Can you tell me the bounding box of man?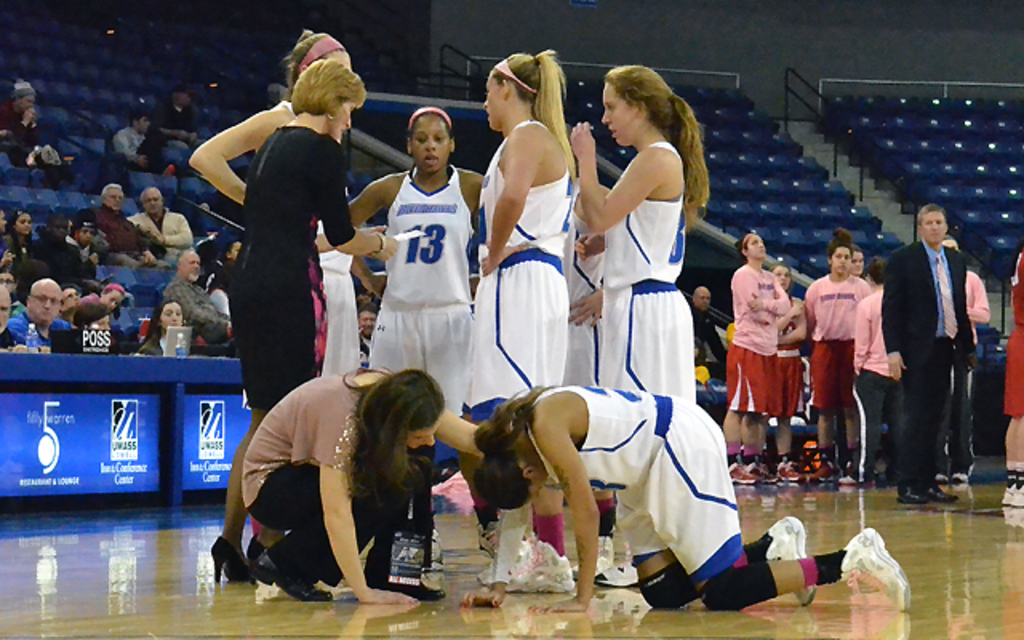
bbox(93, 182, 171, 269).
